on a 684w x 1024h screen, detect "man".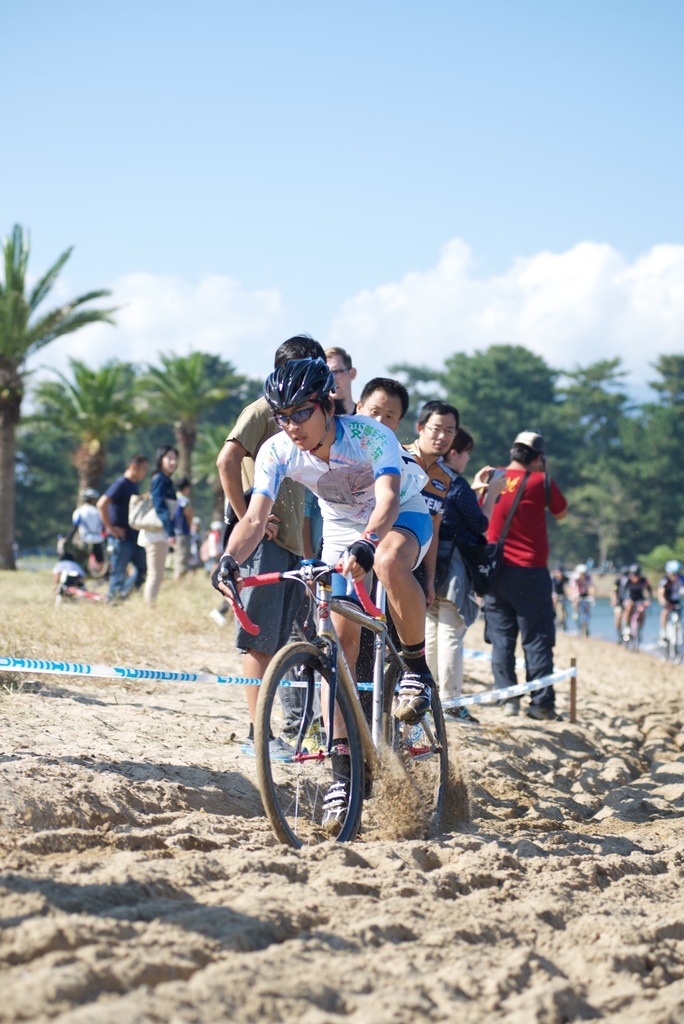
[211,359,428,720].
